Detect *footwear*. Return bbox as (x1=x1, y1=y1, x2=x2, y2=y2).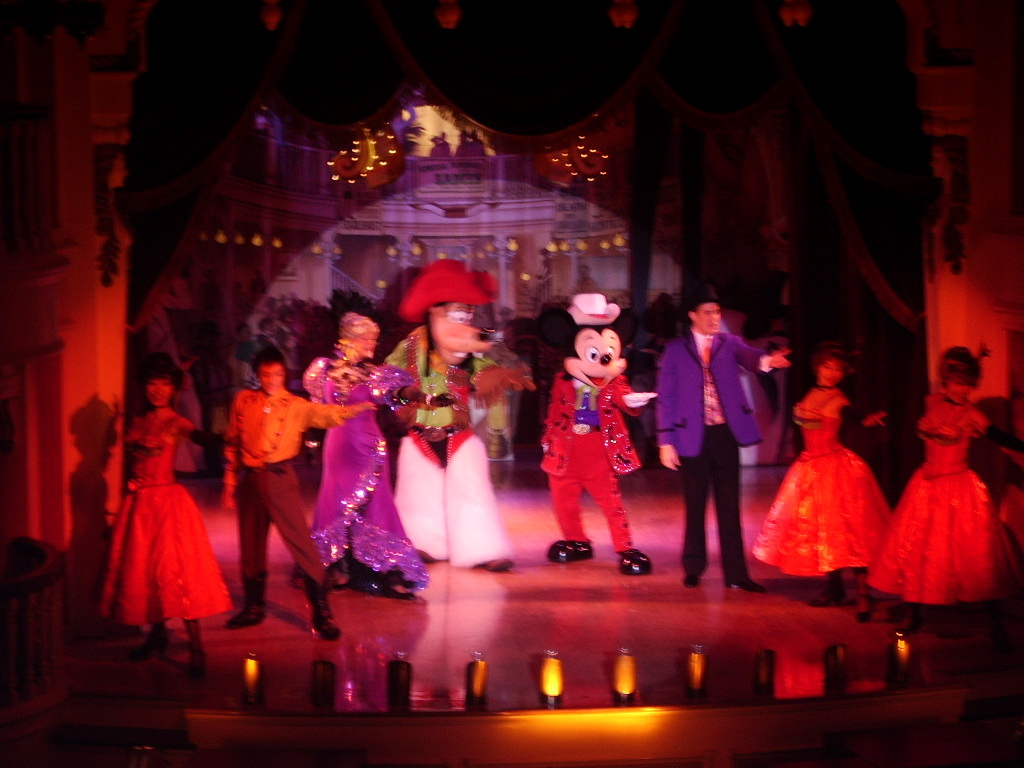
(x1=302, y1=575, x2=346, y2=641).
